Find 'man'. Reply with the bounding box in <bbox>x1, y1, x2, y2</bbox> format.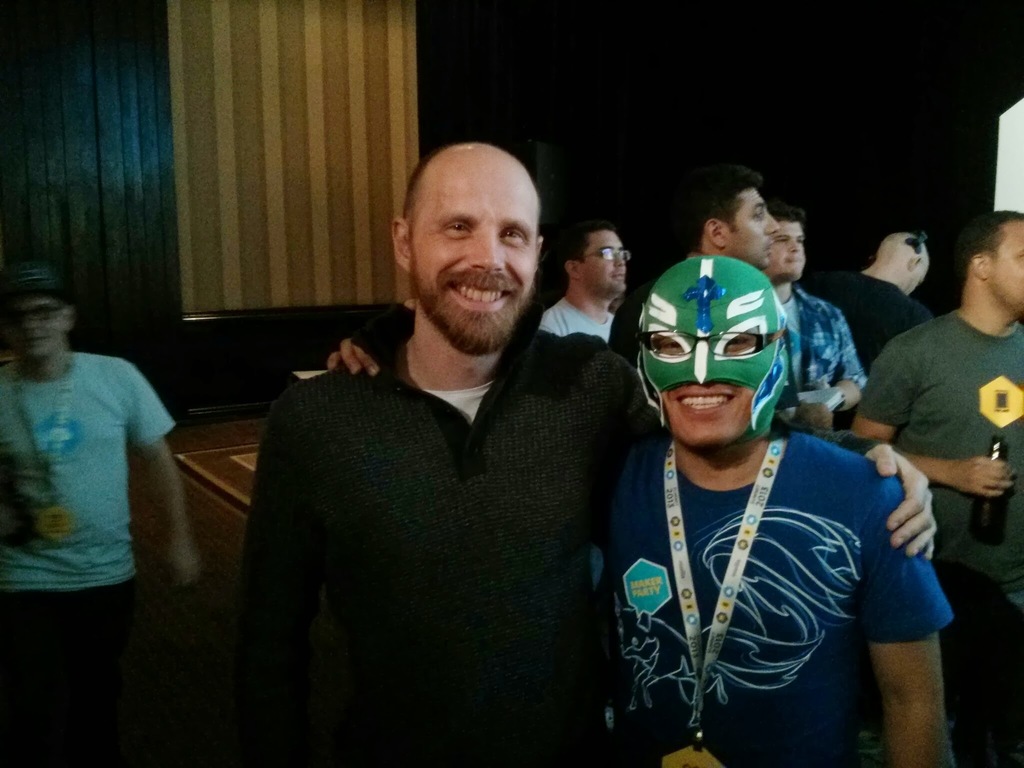
<bbox>682, 161, 779, 274</bbox>.
